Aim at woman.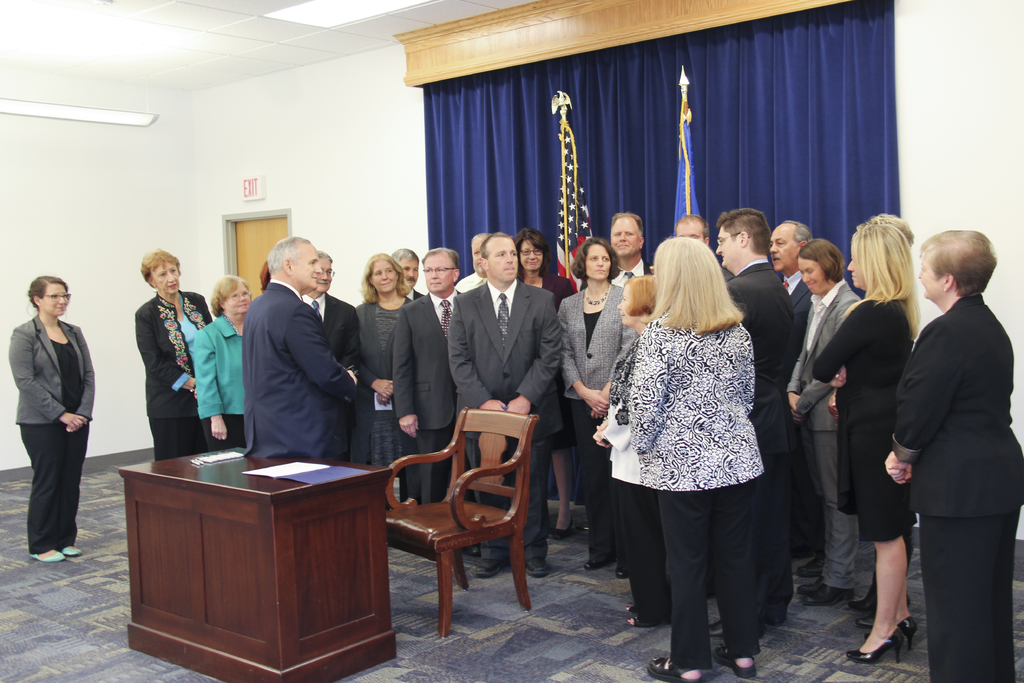
Aimed at left=885, top=226, right=1023, bottom=682.
